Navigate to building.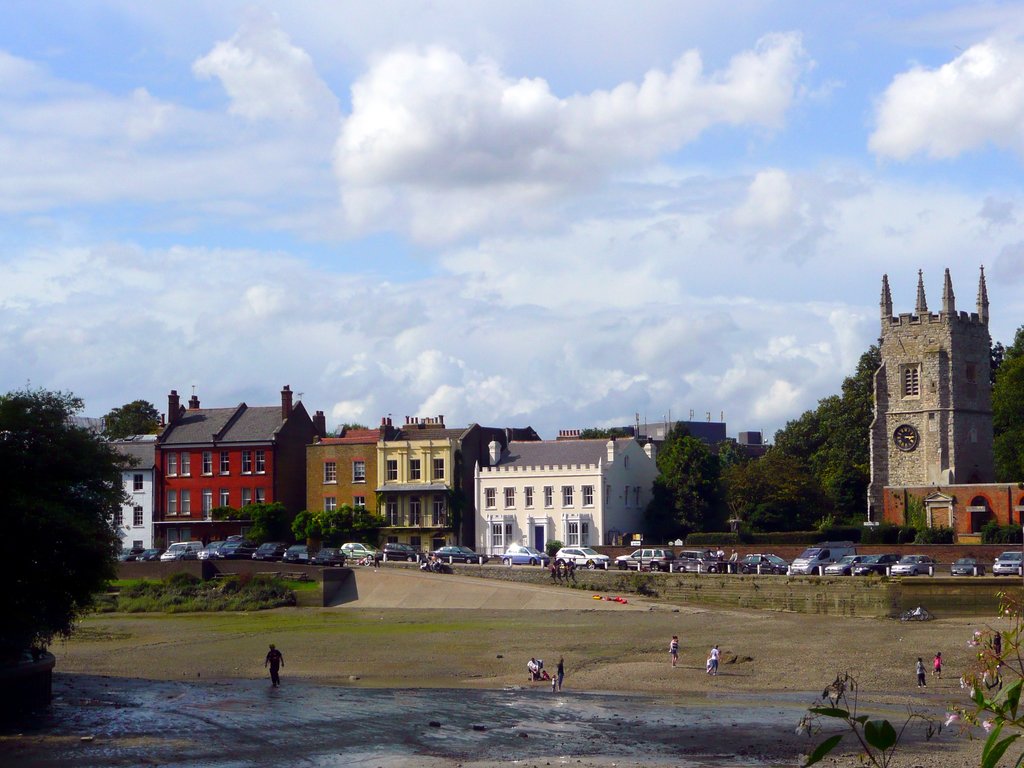
Navigation target: (877,269,995,487).
